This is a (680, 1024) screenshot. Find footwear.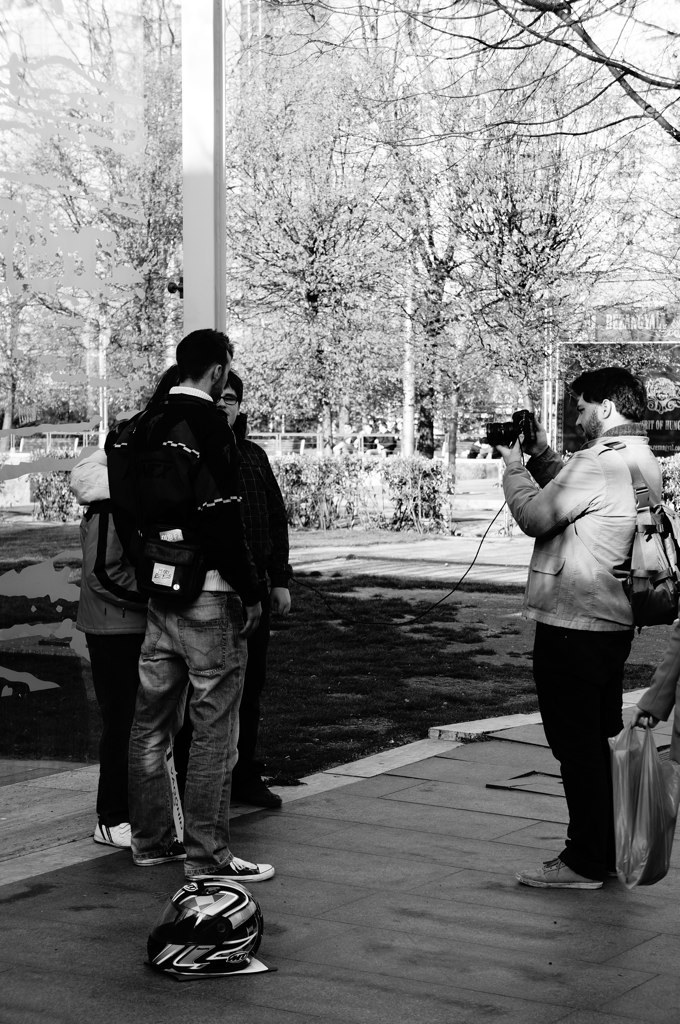
Bounding box: [x1=95, y1=827, x2=134, y2=857].
